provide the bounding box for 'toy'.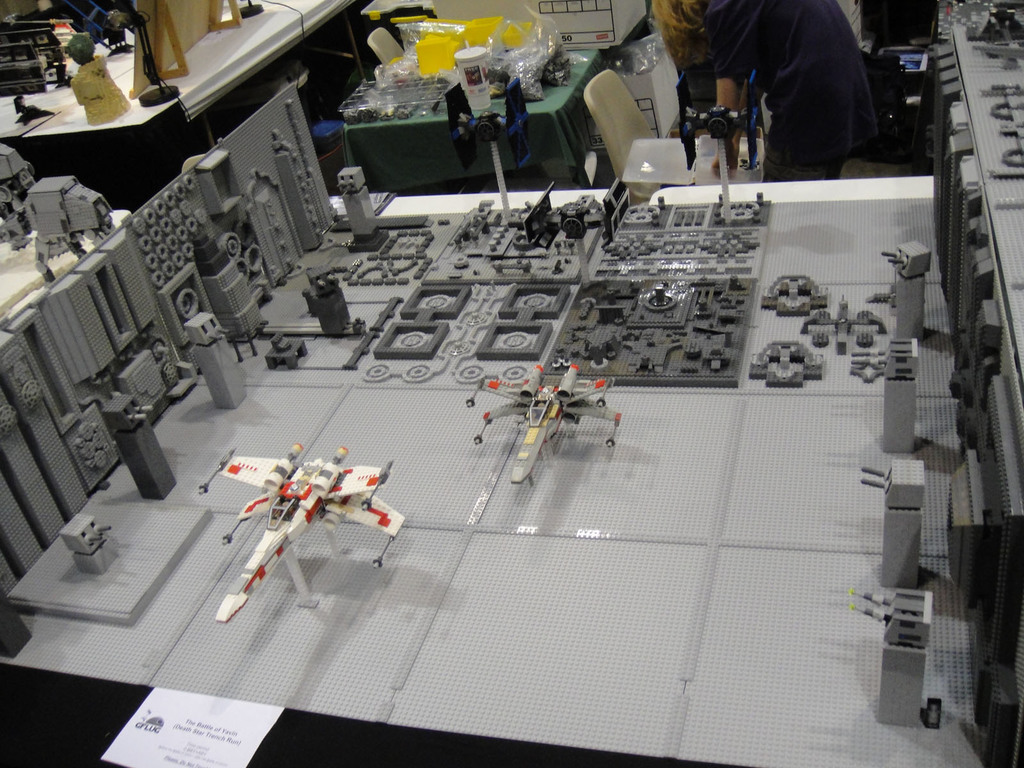
box=[222, 444, 400, 597].
